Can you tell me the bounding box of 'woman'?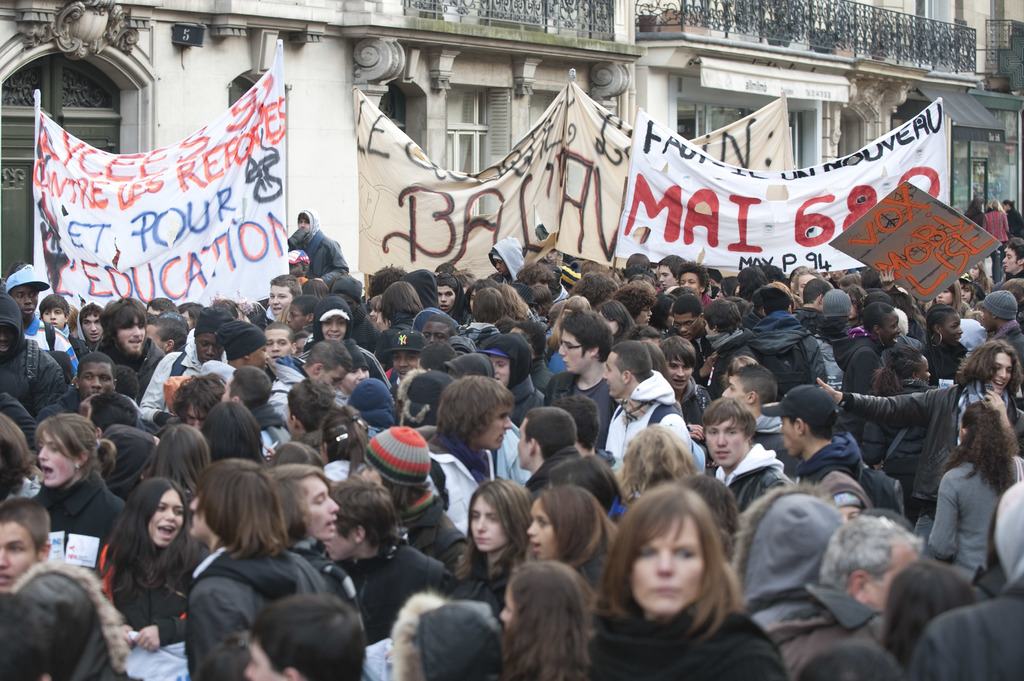
[x1=648, y1=292, x2=676, y2=333].
